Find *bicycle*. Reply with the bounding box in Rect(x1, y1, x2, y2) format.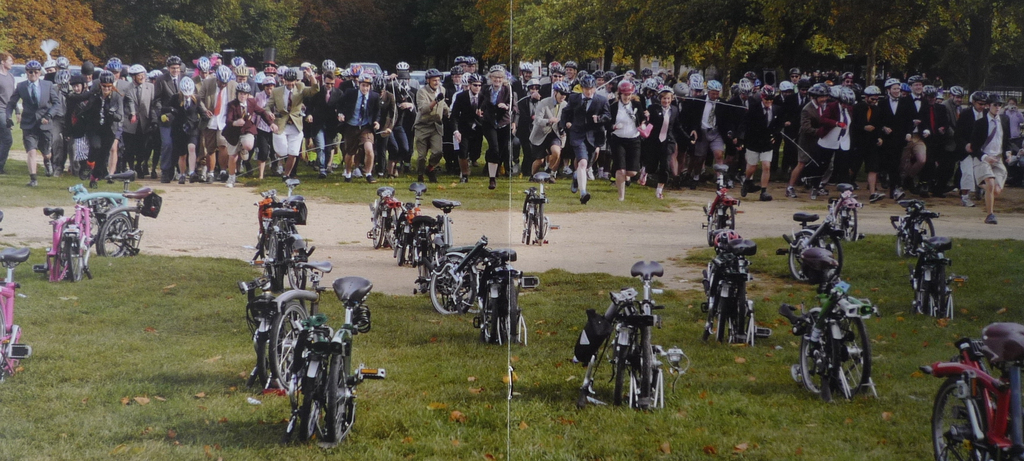
Rect(285, 273, 365, 460).
